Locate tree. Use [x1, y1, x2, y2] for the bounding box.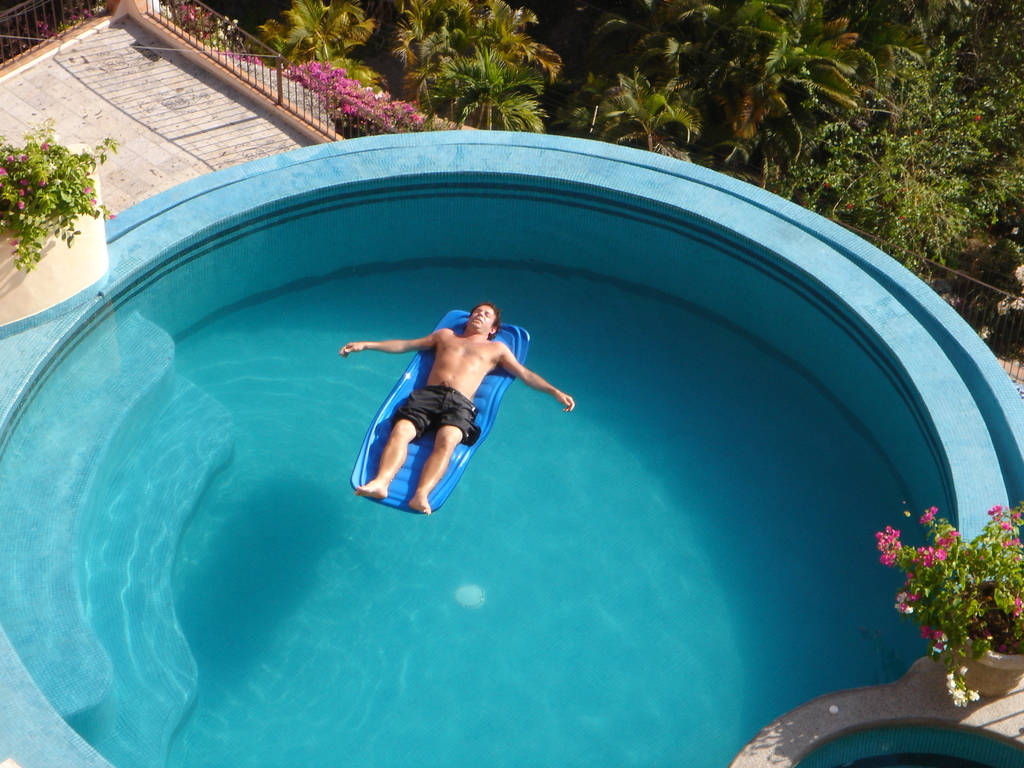
[607, 71, 692, 145].
